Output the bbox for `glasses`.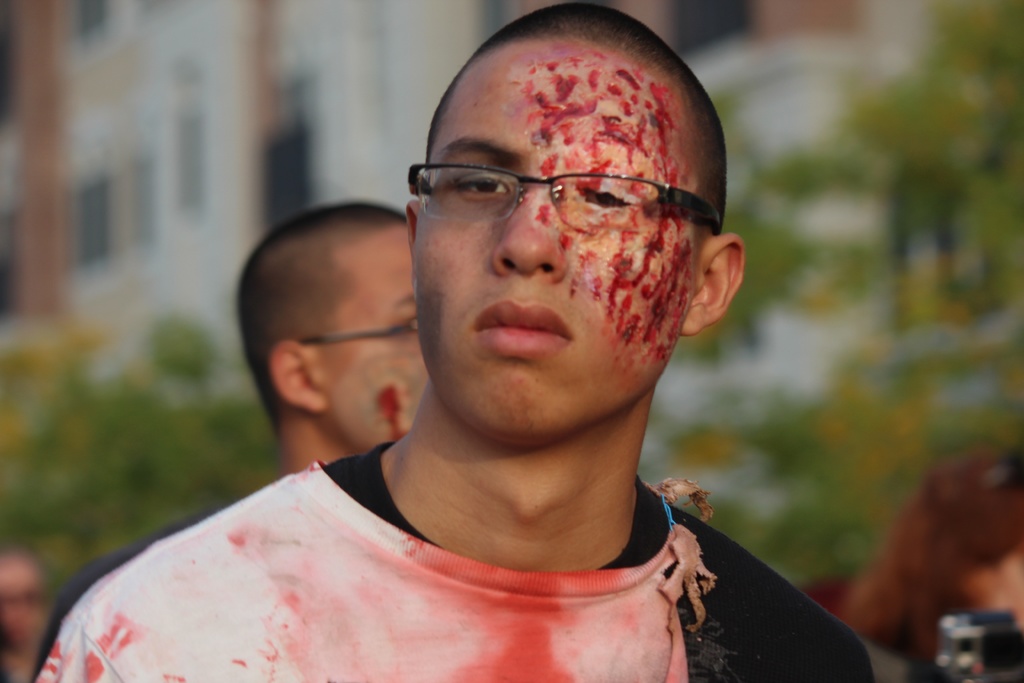
Rect(402, 159, 723, 239).
